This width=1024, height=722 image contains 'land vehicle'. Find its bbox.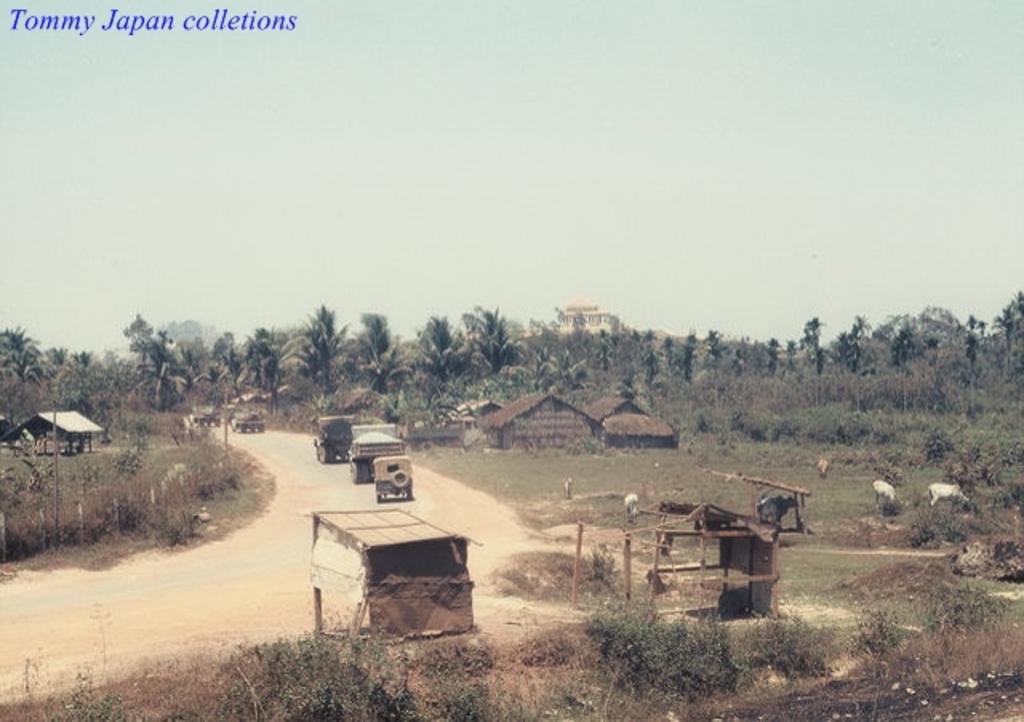
BBox(237, 408, 264, 426).
